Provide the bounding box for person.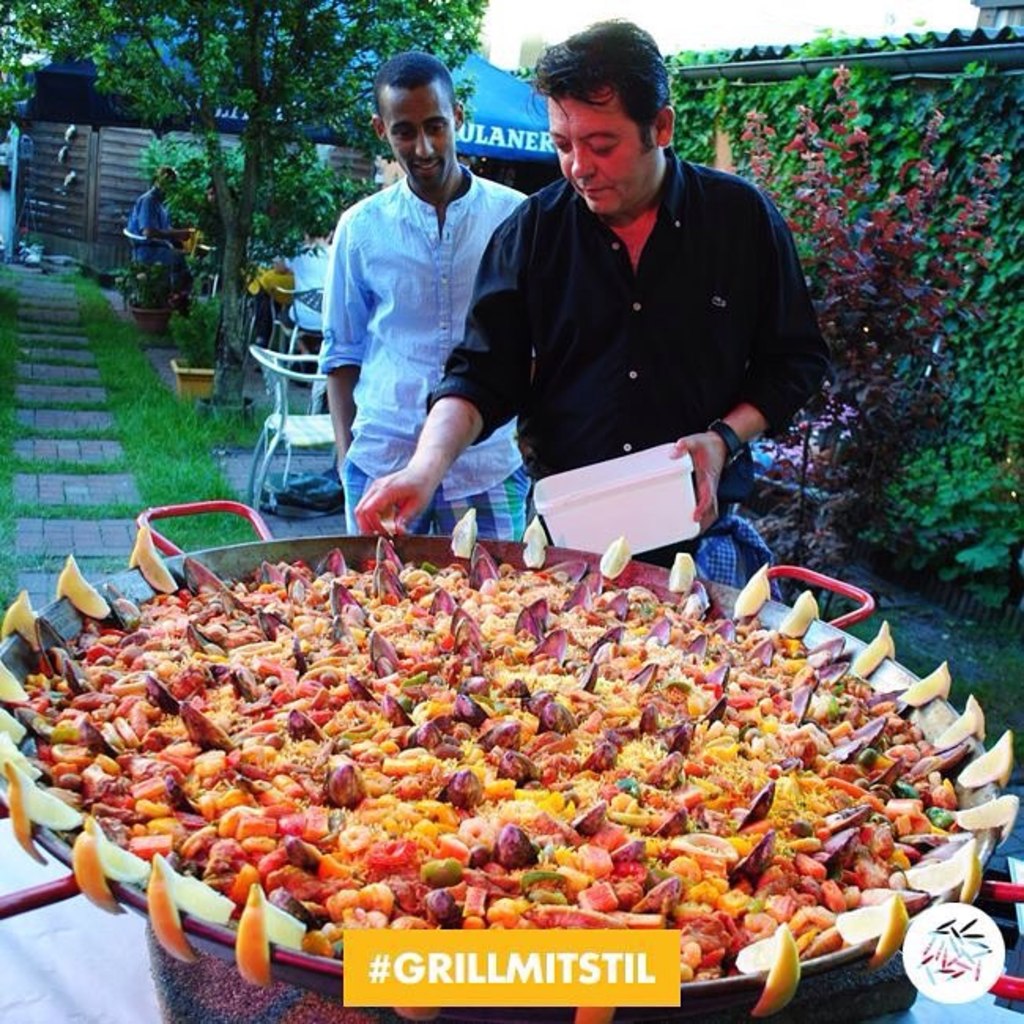
rect(277, 228, 336, 367).
